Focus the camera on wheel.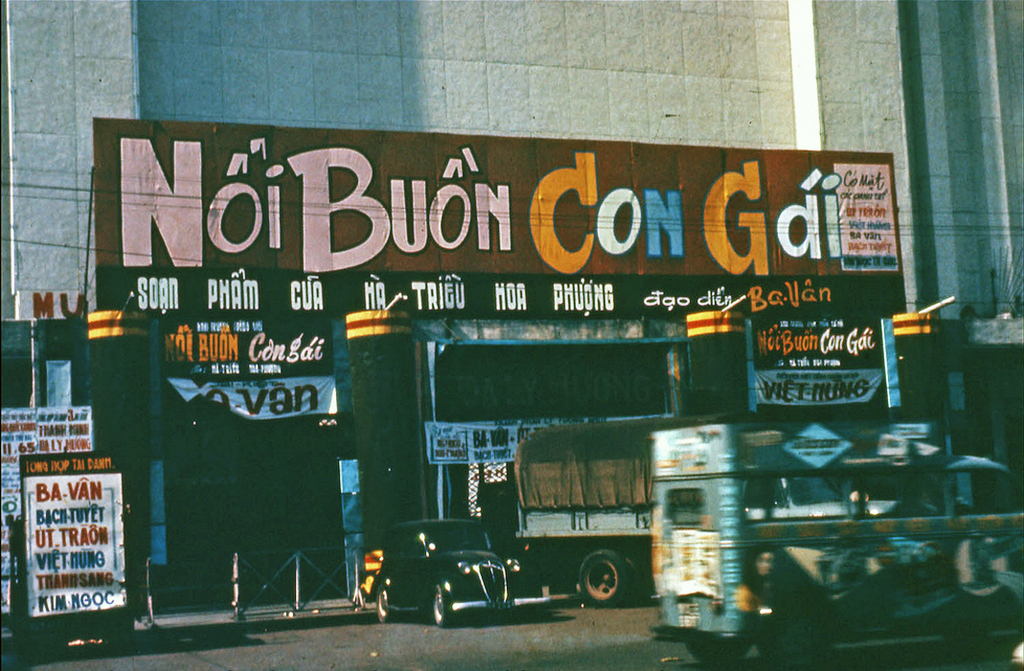
Focus region: pyautogui.locateOnScreen(755, 602, 824, 669).
